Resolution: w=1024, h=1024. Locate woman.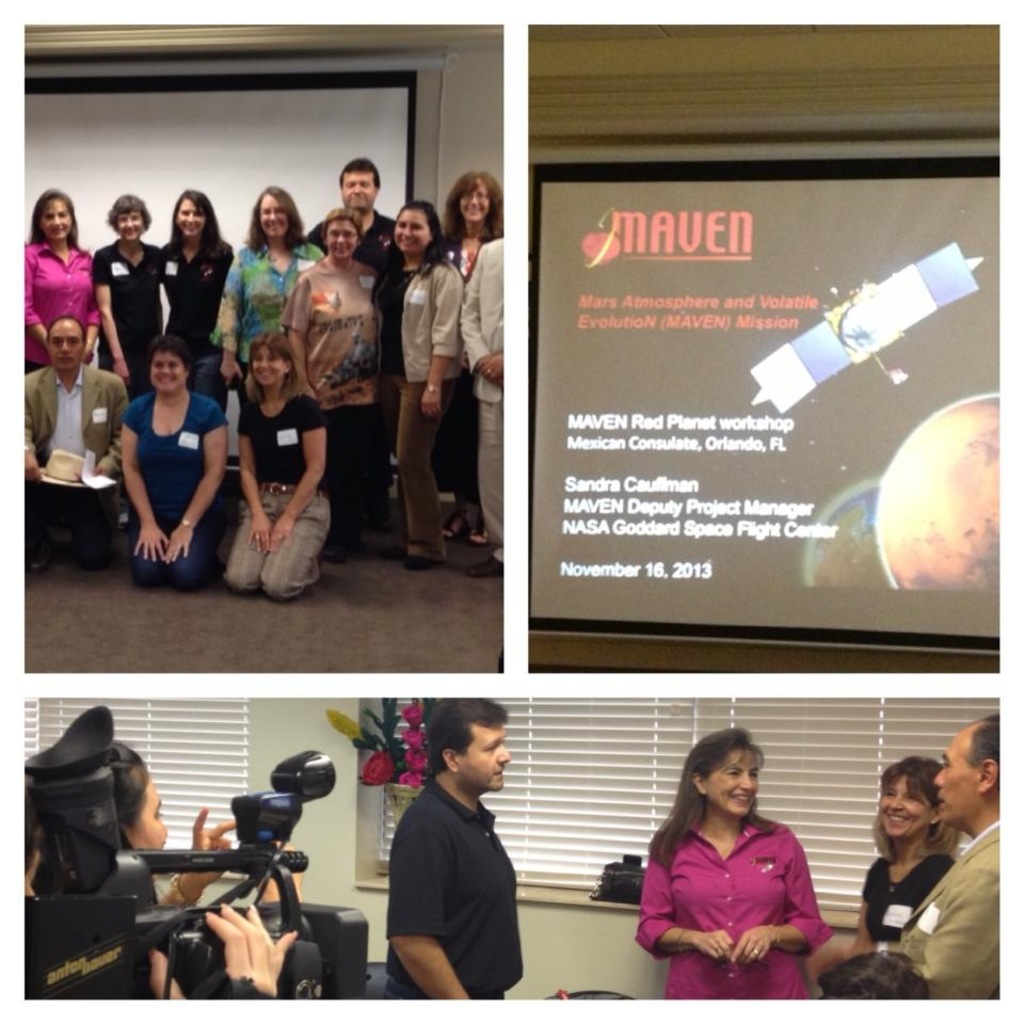
<region>369, 199, 463, 570</region>.
